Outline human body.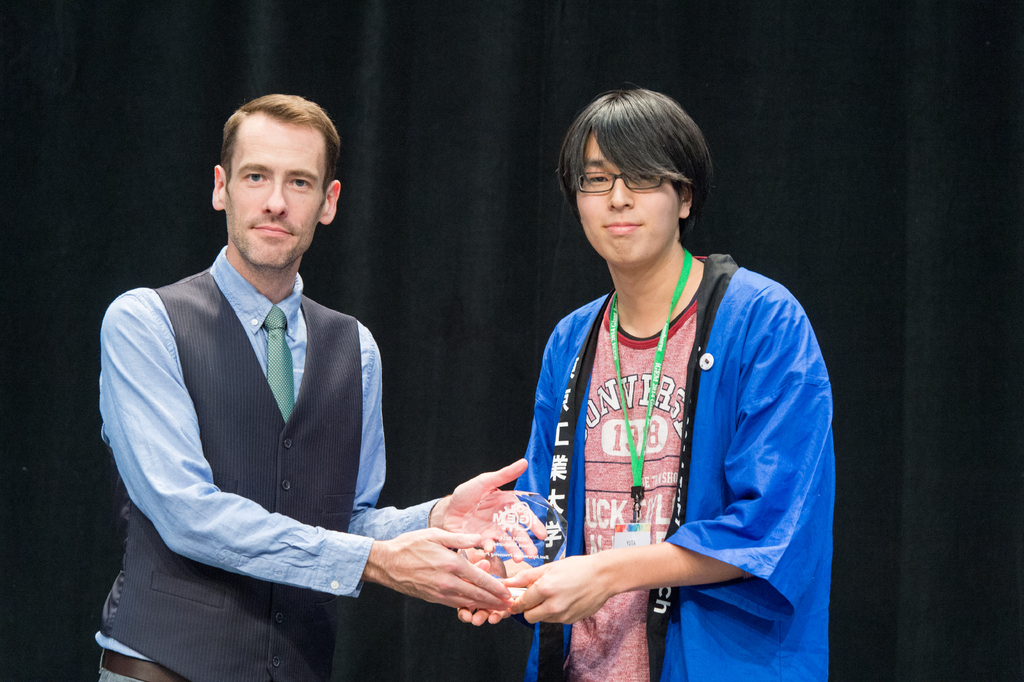
Outline: <region>94, 250, 547, 681</region>.
